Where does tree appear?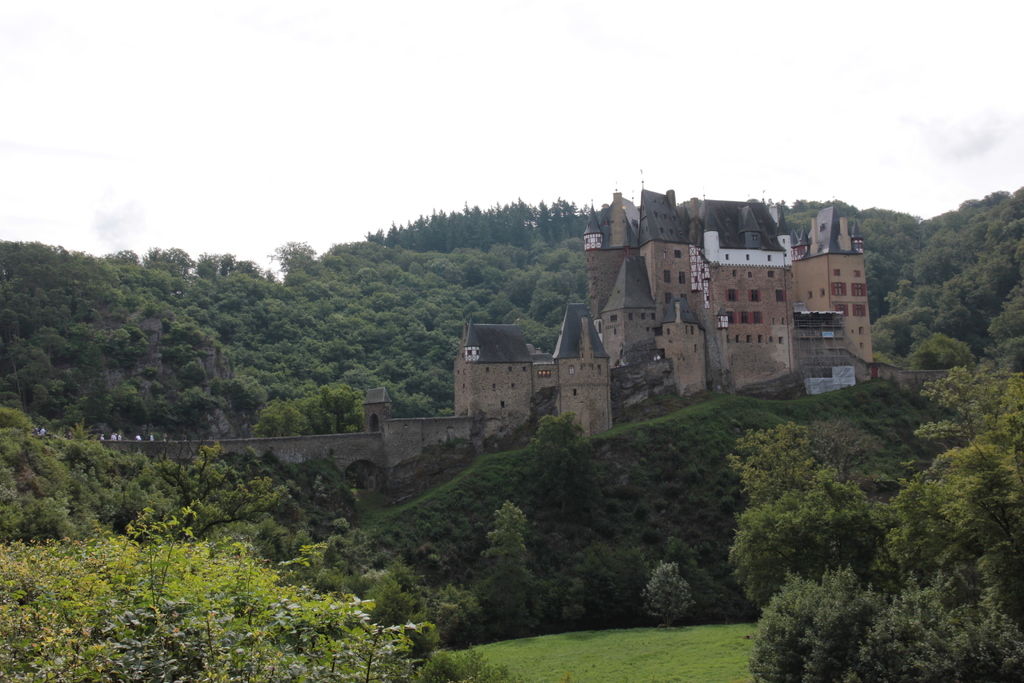
Appears at bbox(220, 519, 428, 641).
